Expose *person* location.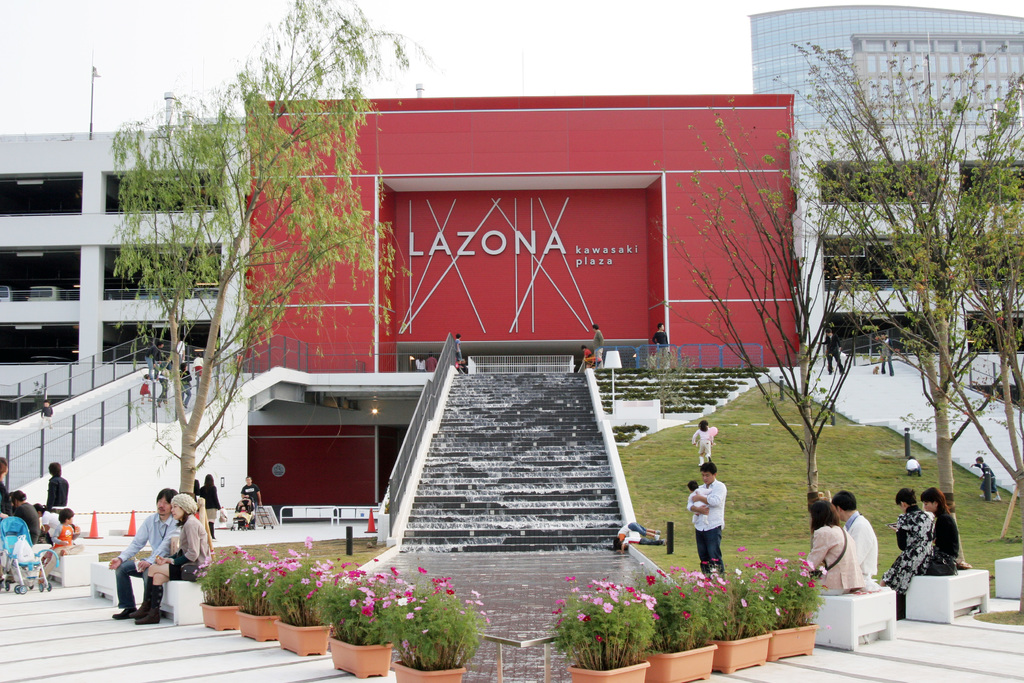
Exposed at (x1=588, y1=328, x2=609, y2=362).
